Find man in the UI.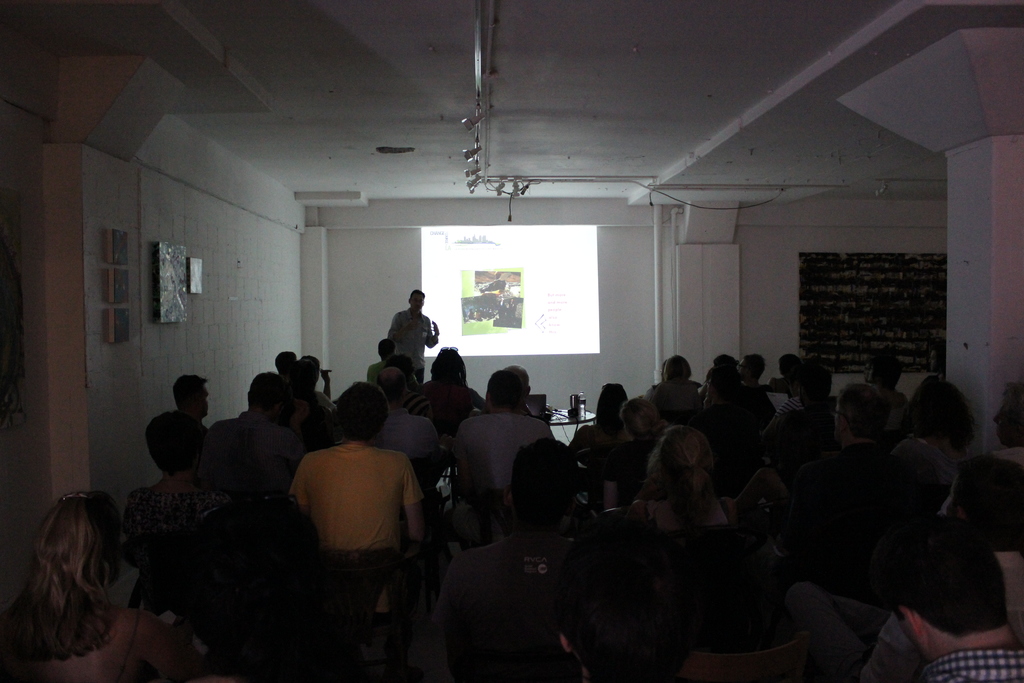
UI element at (x1=887, y1=522, x2=1023, y2=682).
